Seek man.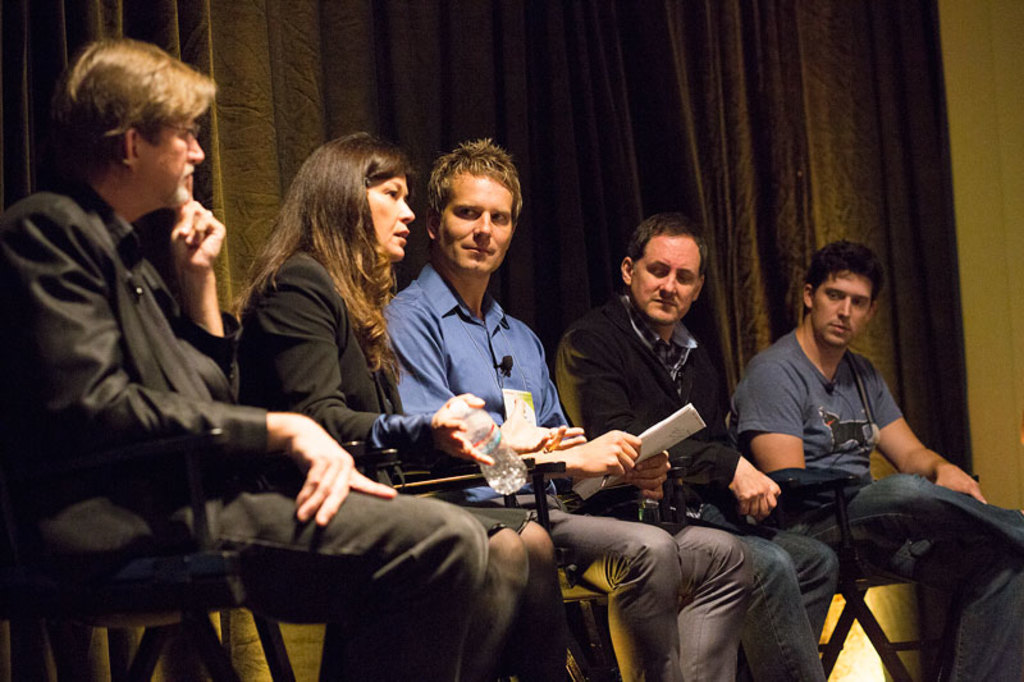
[380, 136, 750, 681].
